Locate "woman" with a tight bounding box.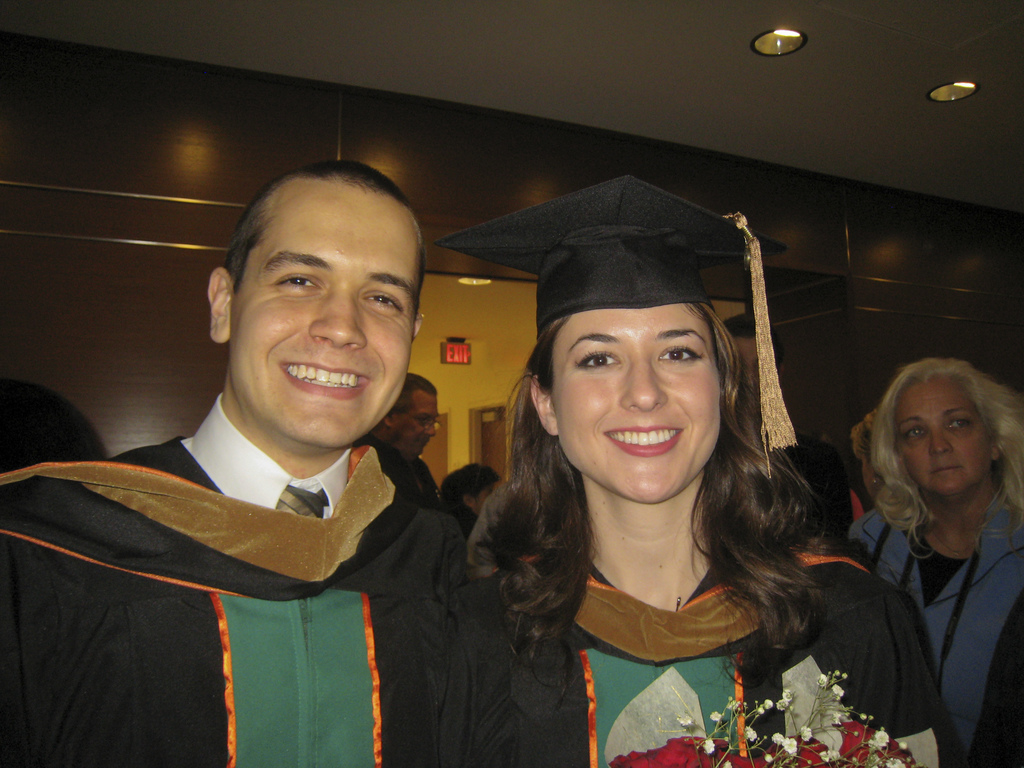
443:212:869:767.
